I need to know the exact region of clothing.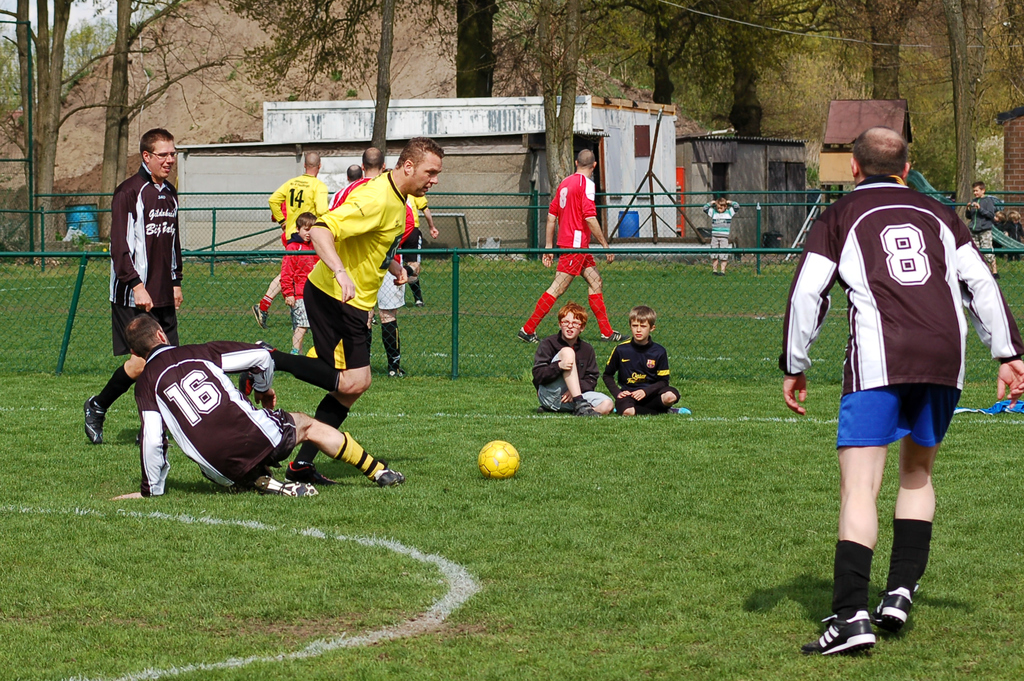
Region: 104,158,184,350.
